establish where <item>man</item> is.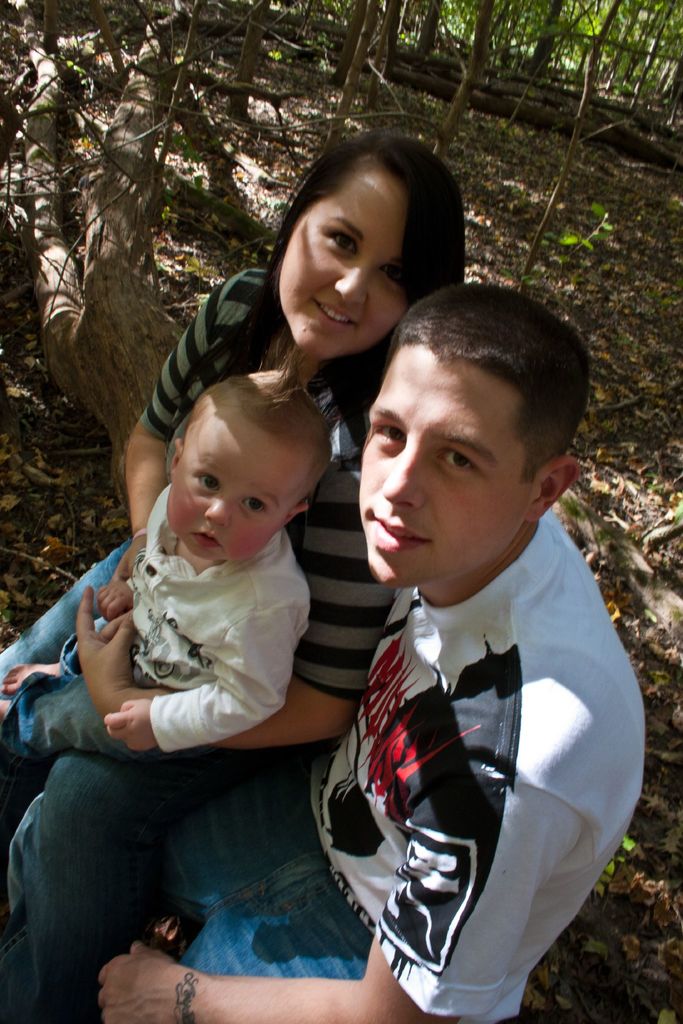
Established at rect(80, 277, 657, 1023).
